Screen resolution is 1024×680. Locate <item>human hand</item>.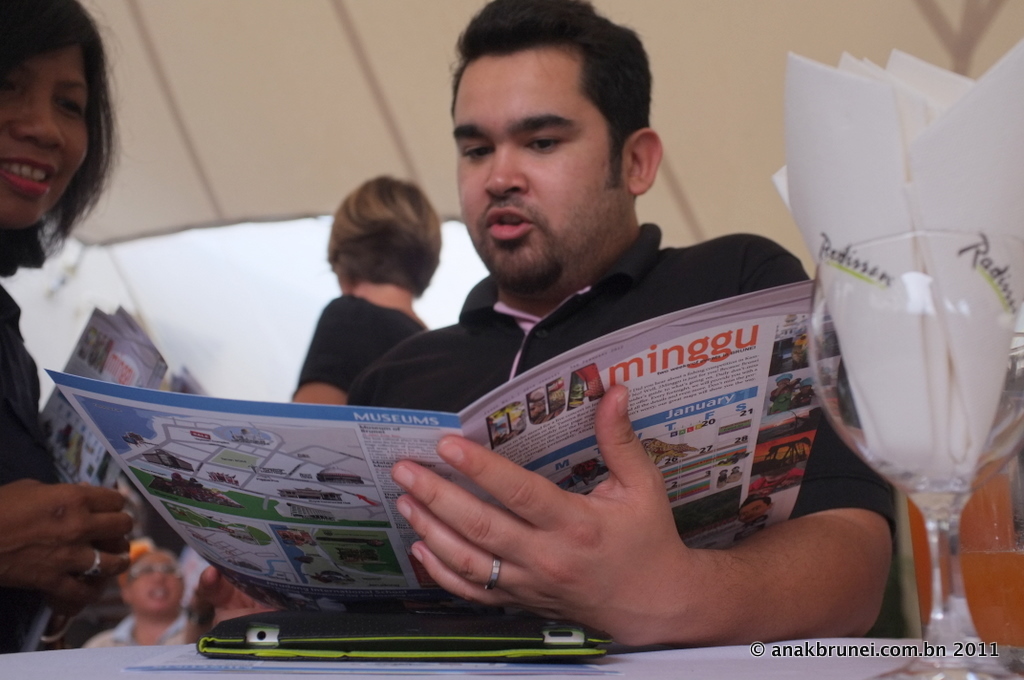
left=373, top=432, right=891, bottom=637.
